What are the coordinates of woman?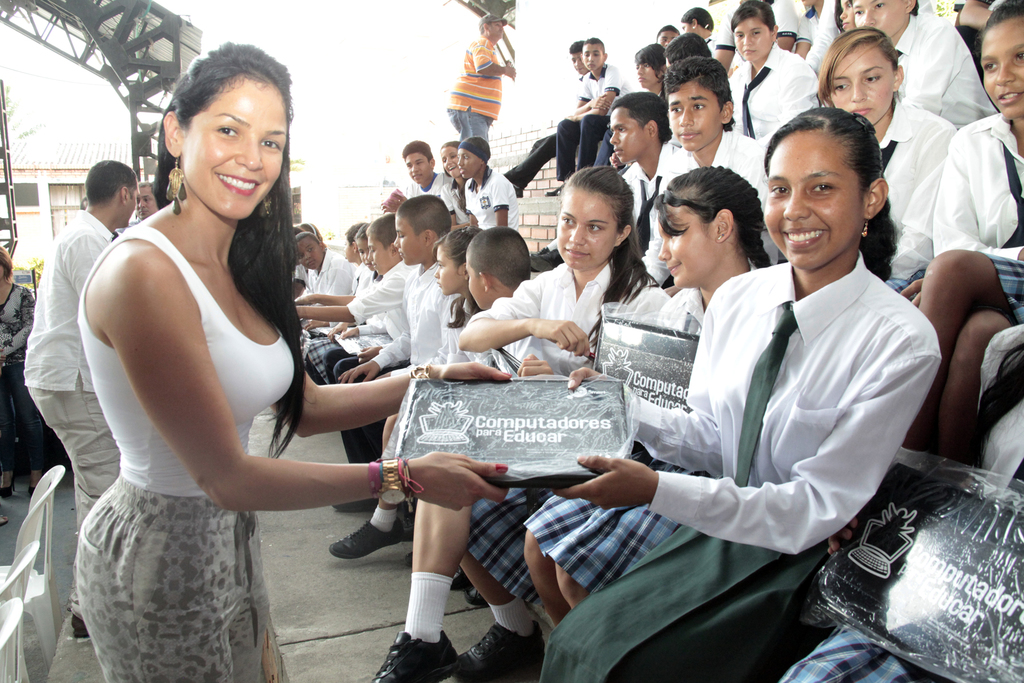
l=76, t=38, r=509, b=682.
